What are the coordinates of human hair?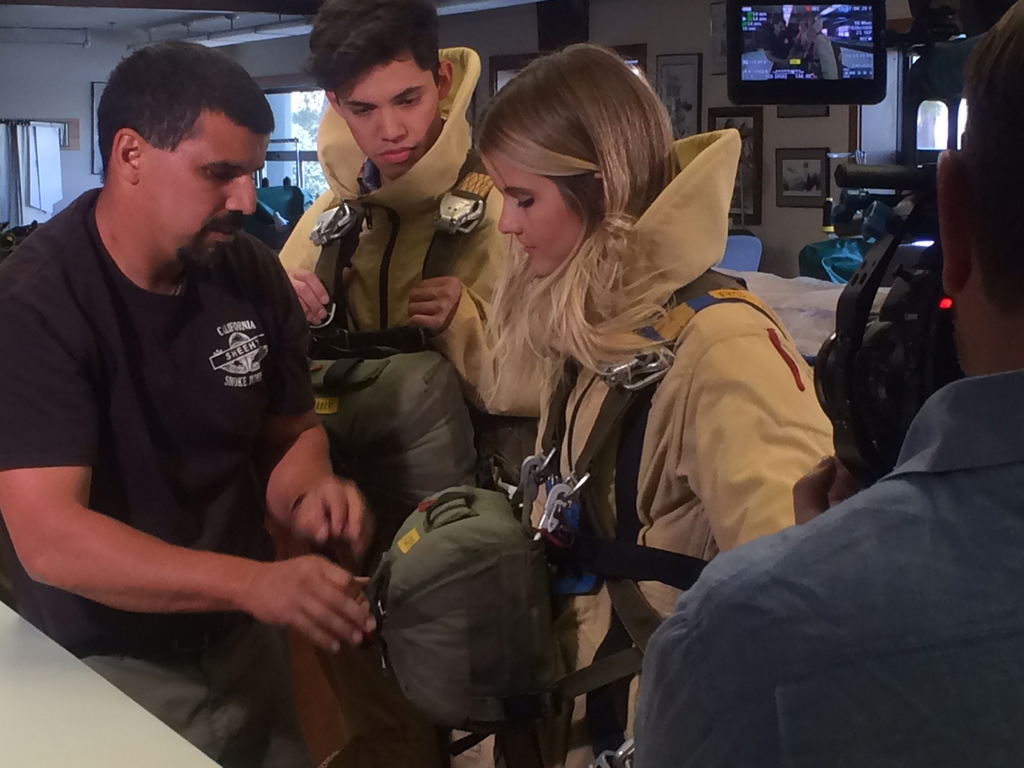
left=959, top=0, right=1023, bottom=317.
